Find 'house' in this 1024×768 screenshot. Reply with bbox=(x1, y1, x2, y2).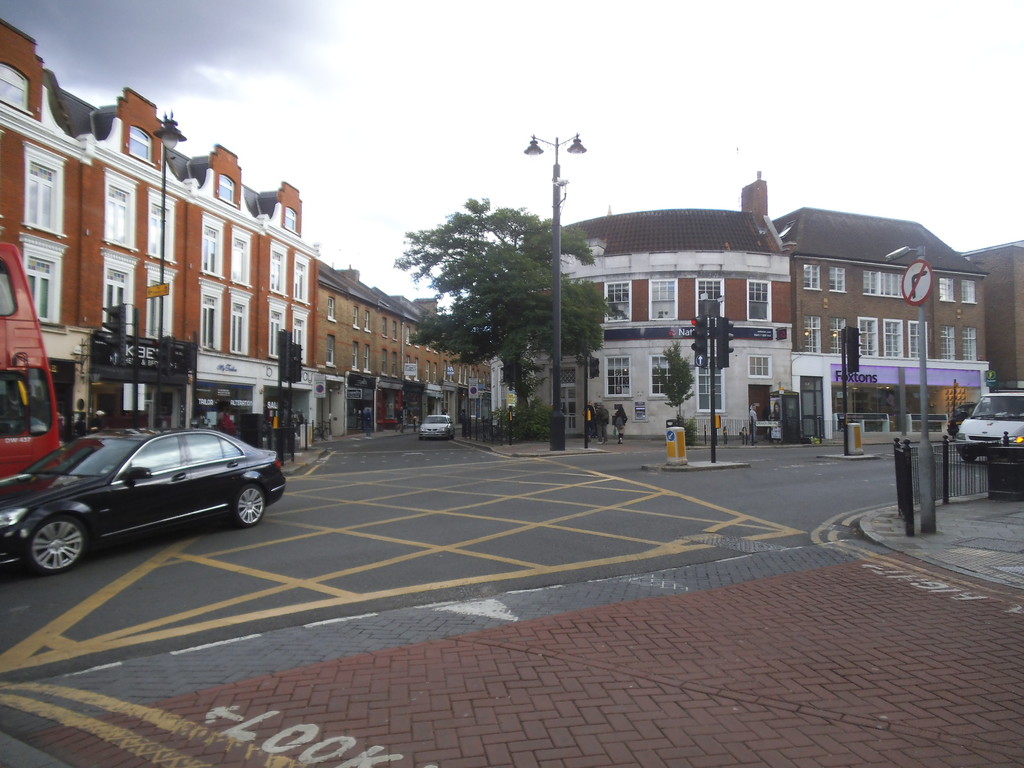
bbox=(267, 178, 317, 422).
